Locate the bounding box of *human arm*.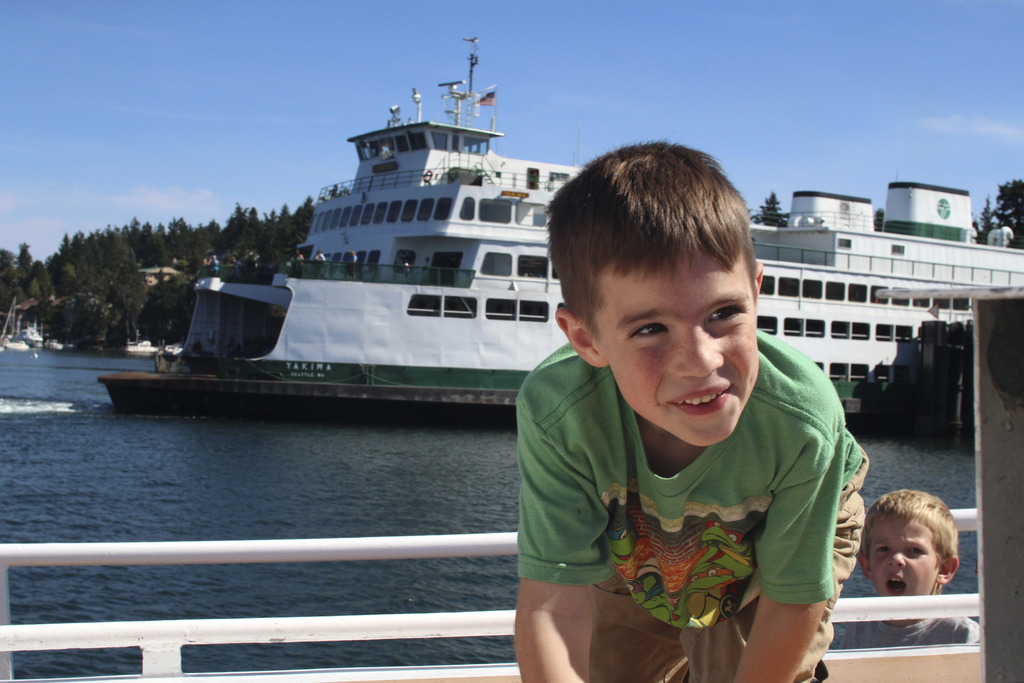
Bounding box: 514, 367, 605, 682.
